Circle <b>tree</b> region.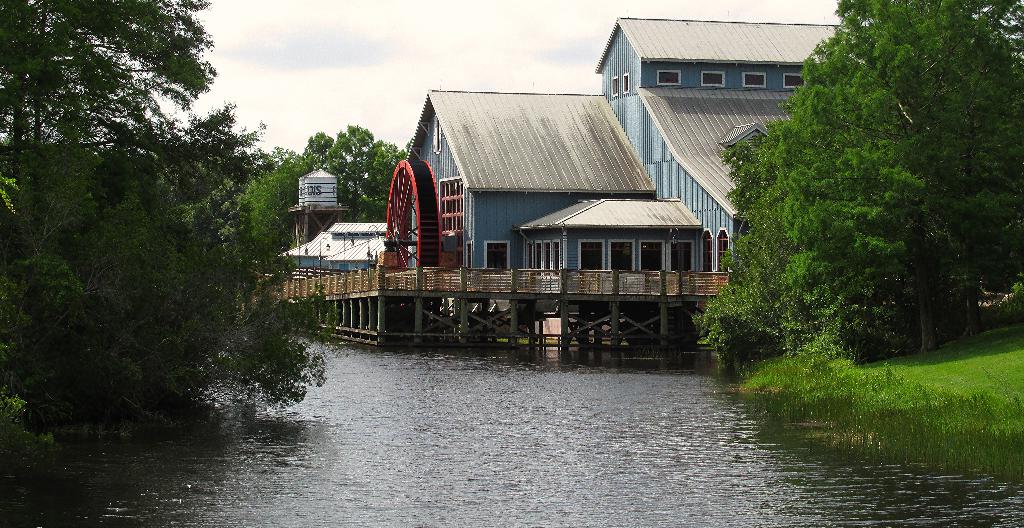
Region: {"x1": 729, "y1": 15, "x2": 1007, "y2": 370}.
